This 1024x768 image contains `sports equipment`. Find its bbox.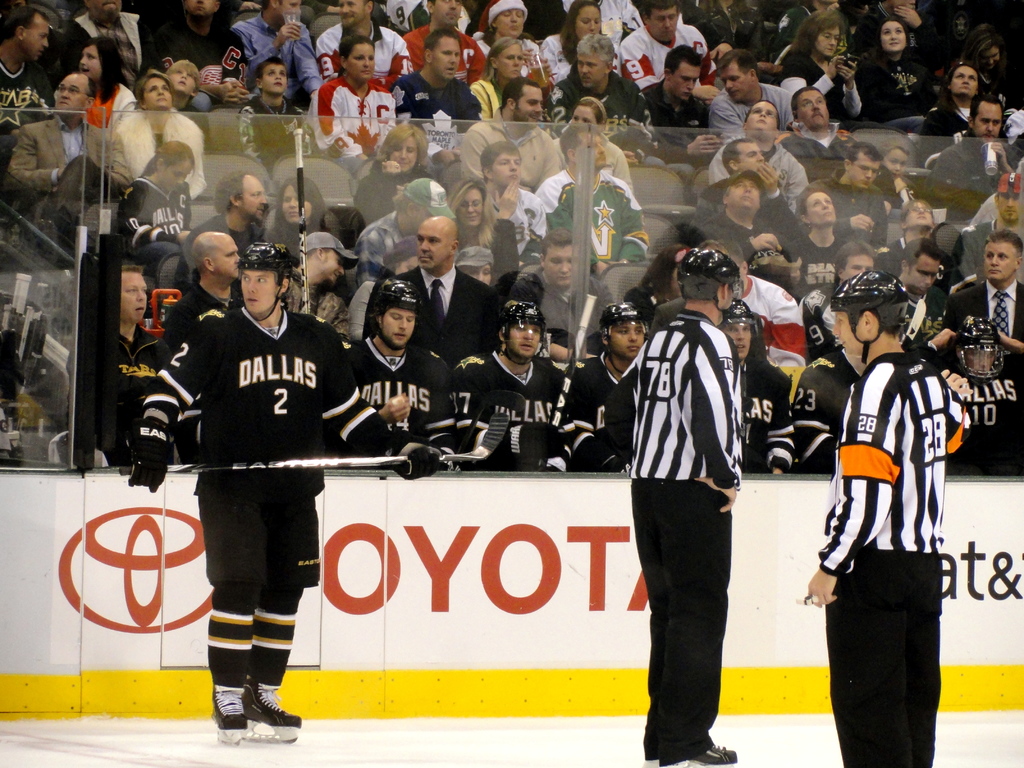
l=501, t=297, r=547, b=368.
